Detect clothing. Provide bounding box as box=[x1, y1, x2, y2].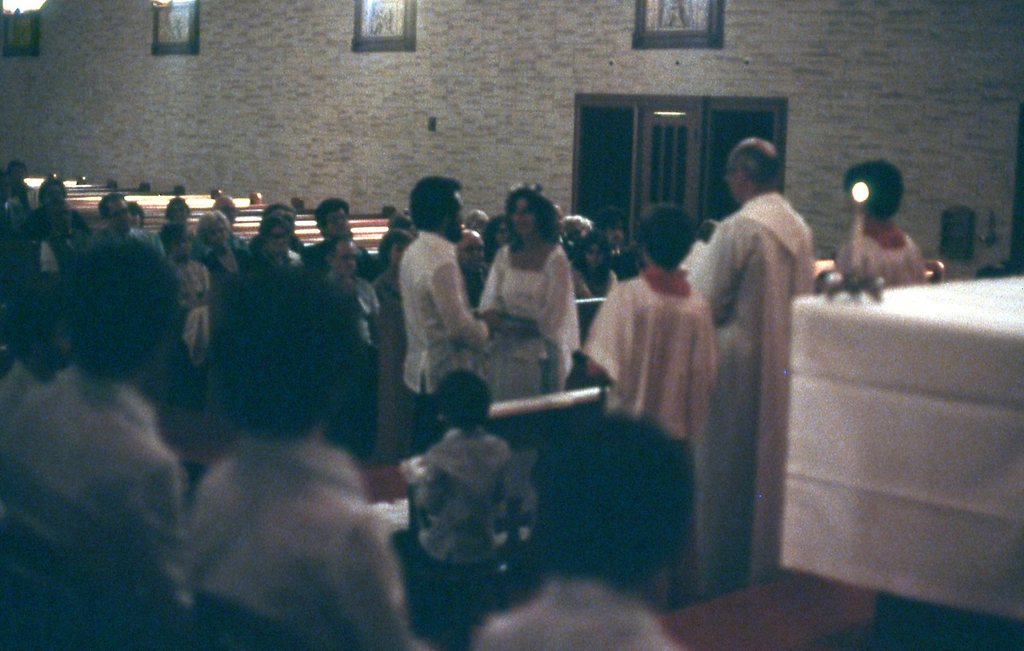
box=[80, 222, 161, 245].
